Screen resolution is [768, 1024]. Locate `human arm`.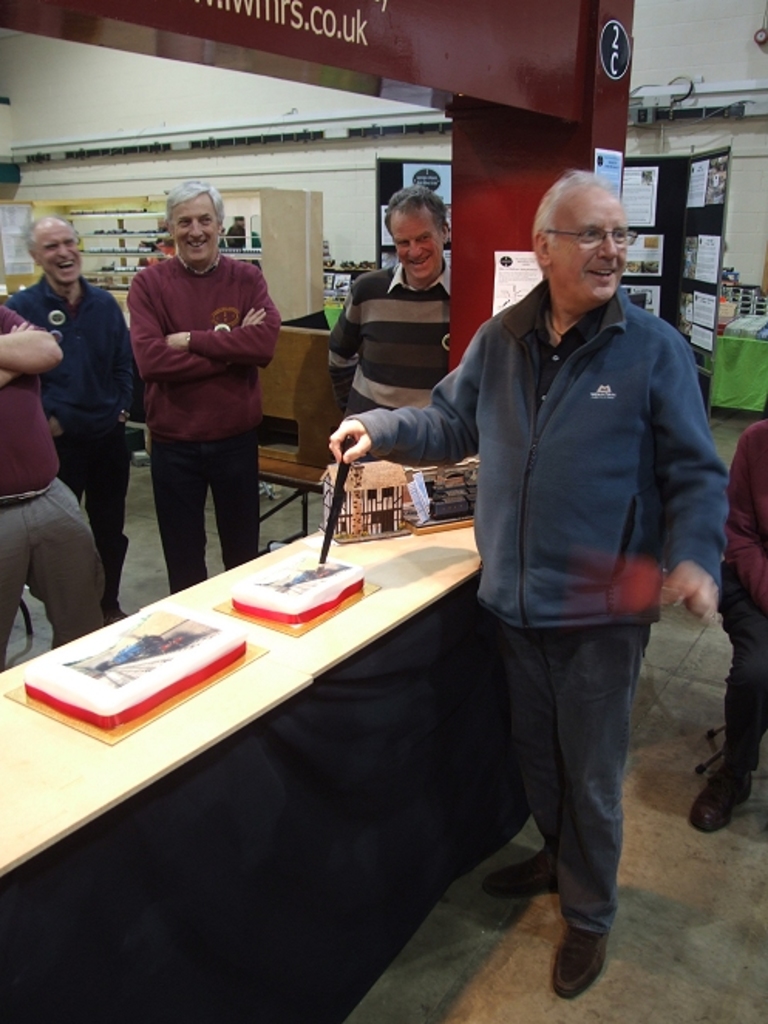
bbox=[321, 269, 369, 409].
